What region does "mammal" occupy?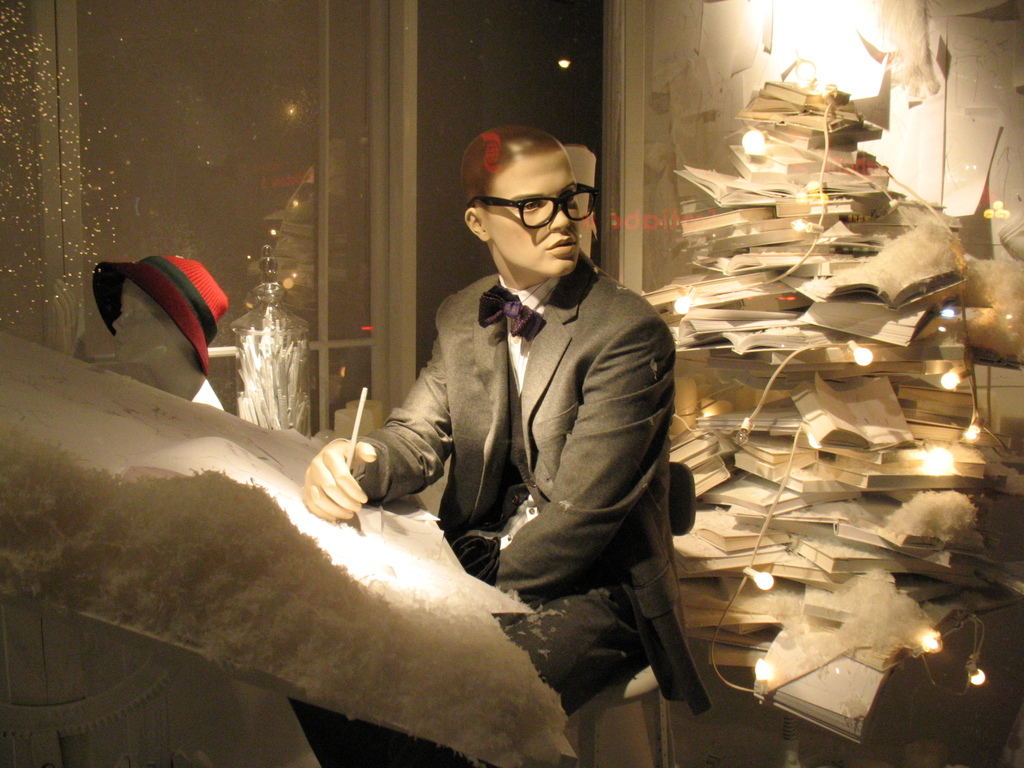
{"left": 305, "top": 154, "right": 697, "bottom": 728}.
